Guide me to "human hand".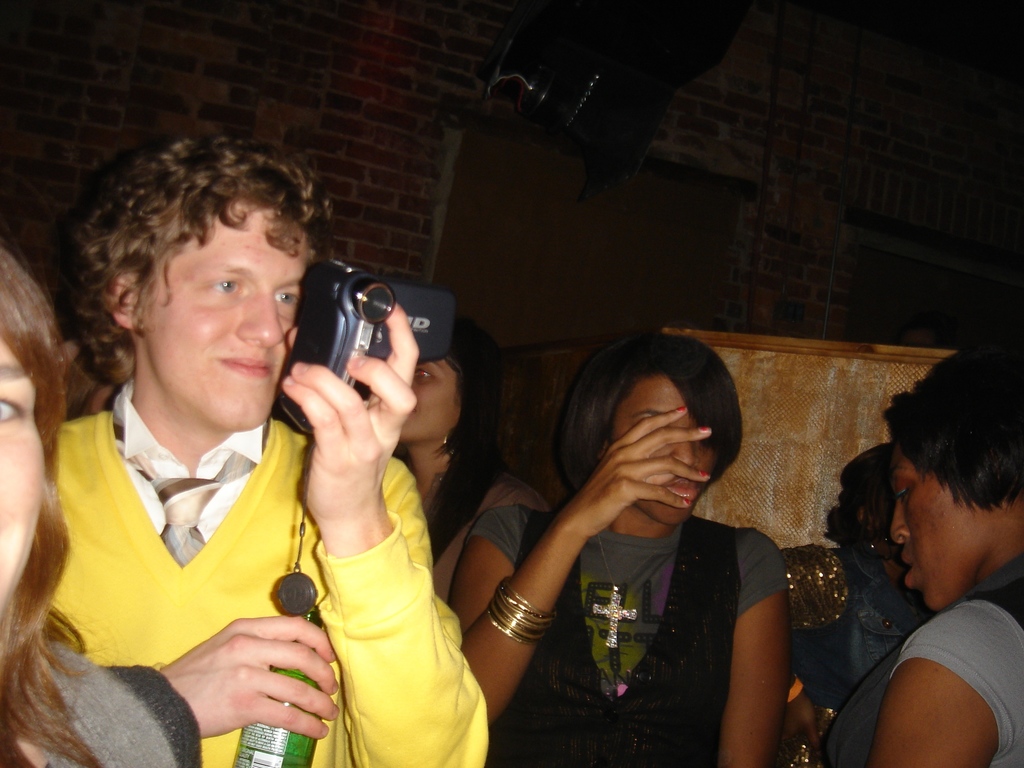
Guidance: bbox=[561, 405, 715, 538].
